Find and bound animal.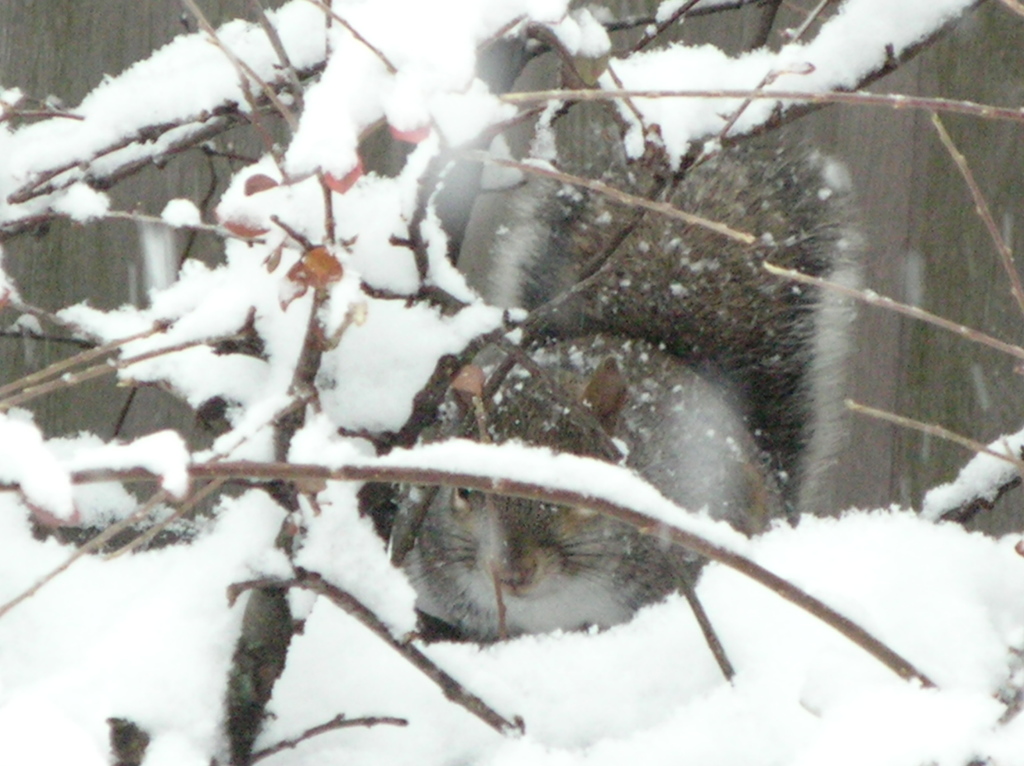
Bound: (x1=368, y1=132, x2=861, y2=644).
